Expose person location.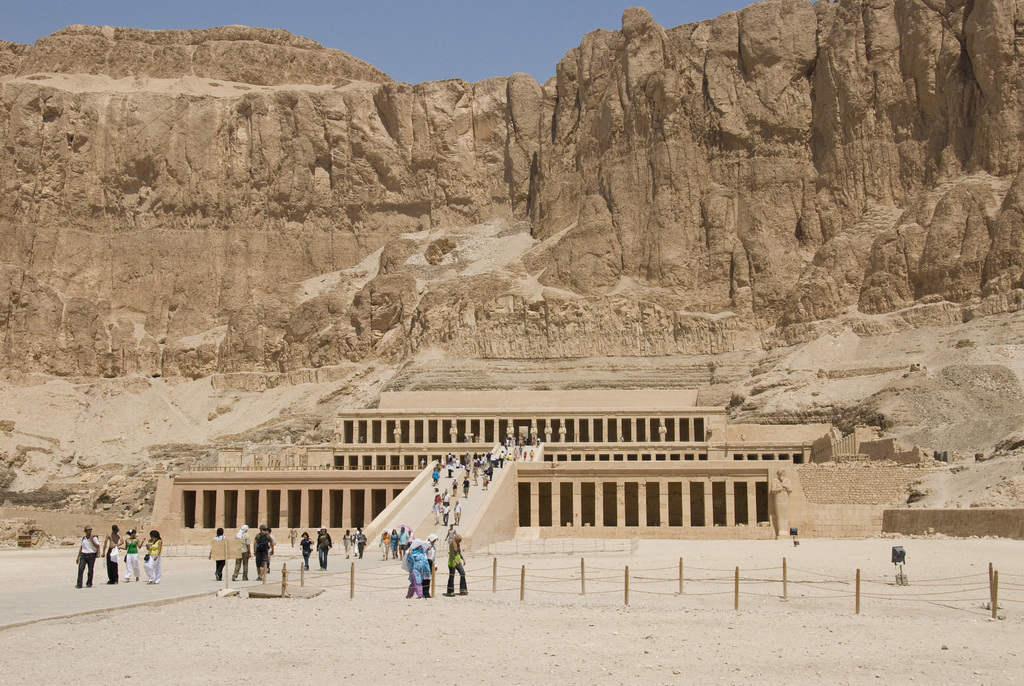
Exposed at (401, 524, 406, 555).
